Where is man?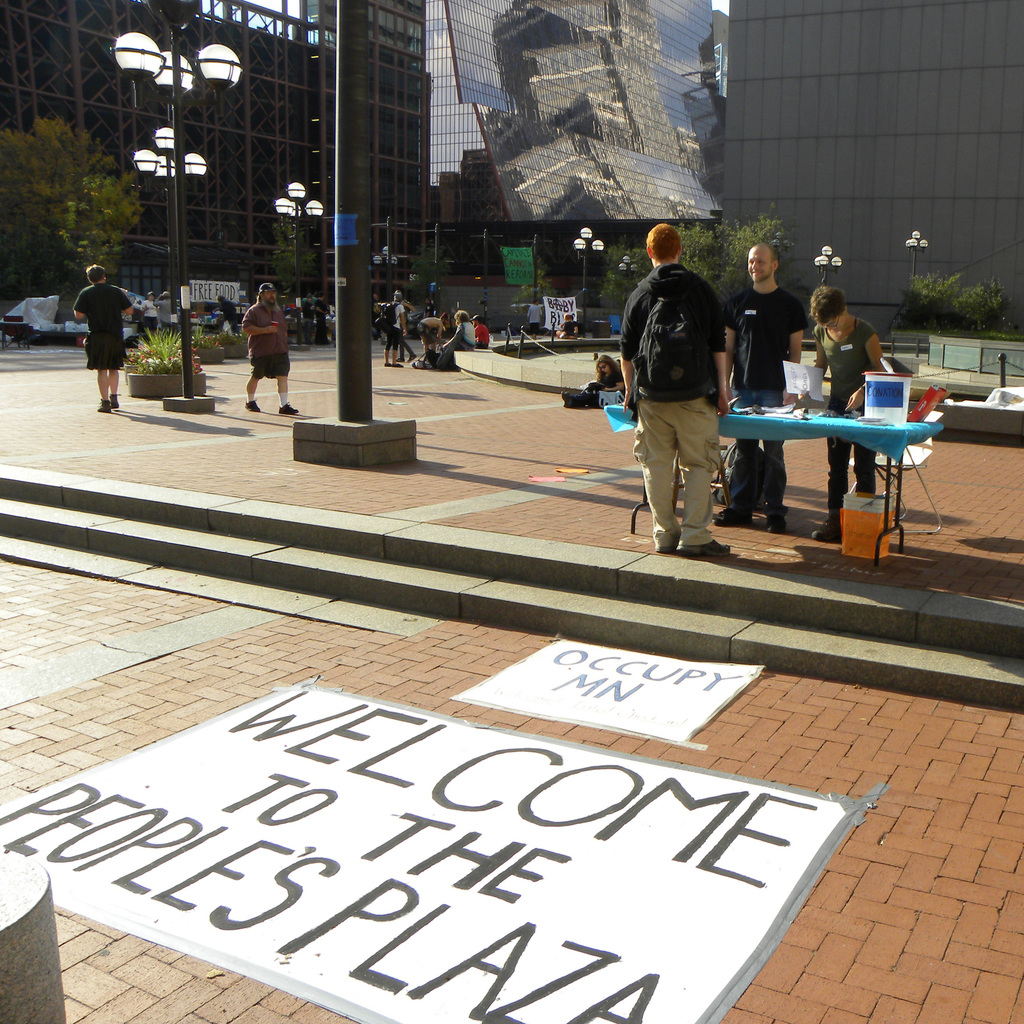
(x1=713, y1=246, x2=811, y2=533).
